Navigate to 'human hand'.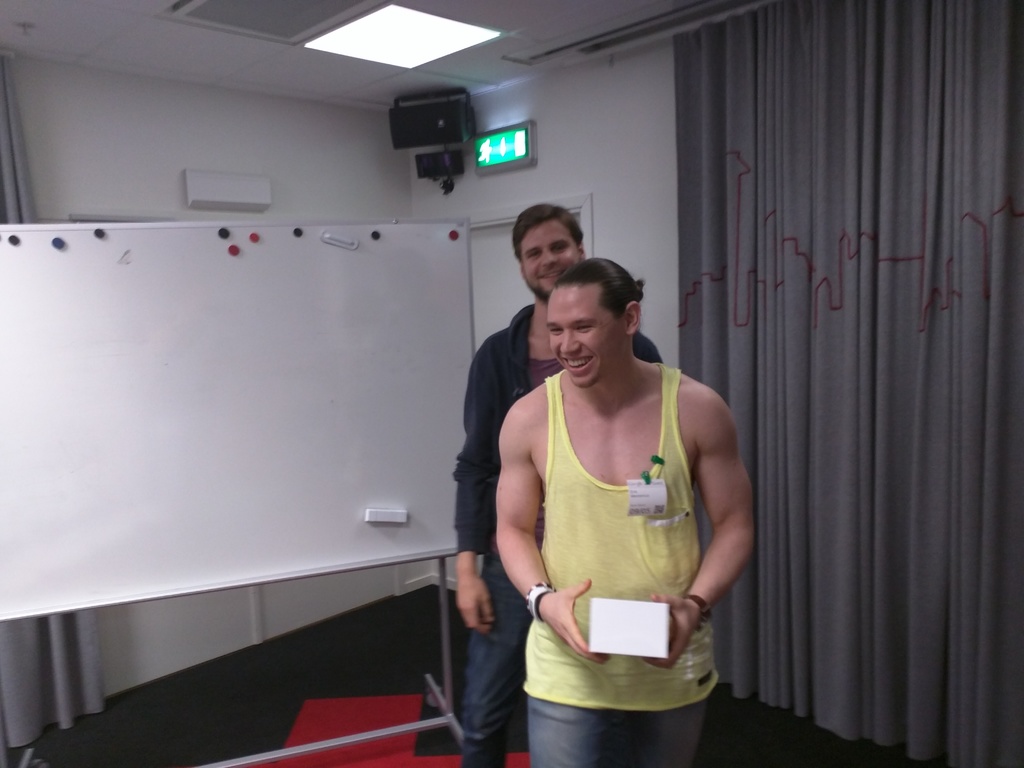
Navigation target: {"x1": 536, "y1": 564, "x2": 604, "y2": 678}.
